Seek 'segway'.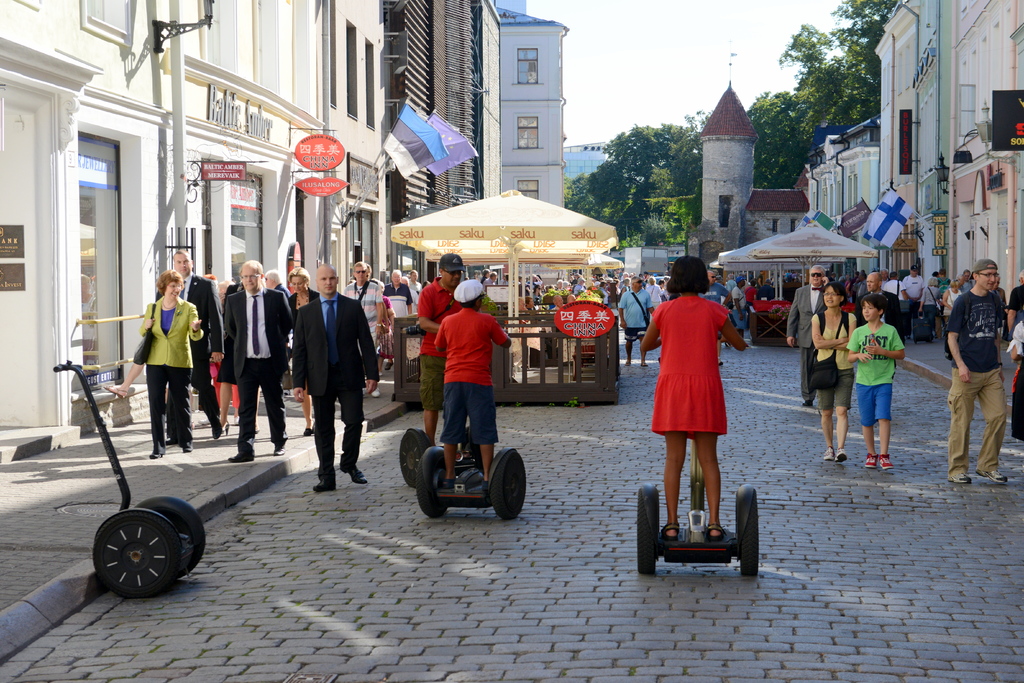
x1=396, y1=416, x2=484, y2=490.
